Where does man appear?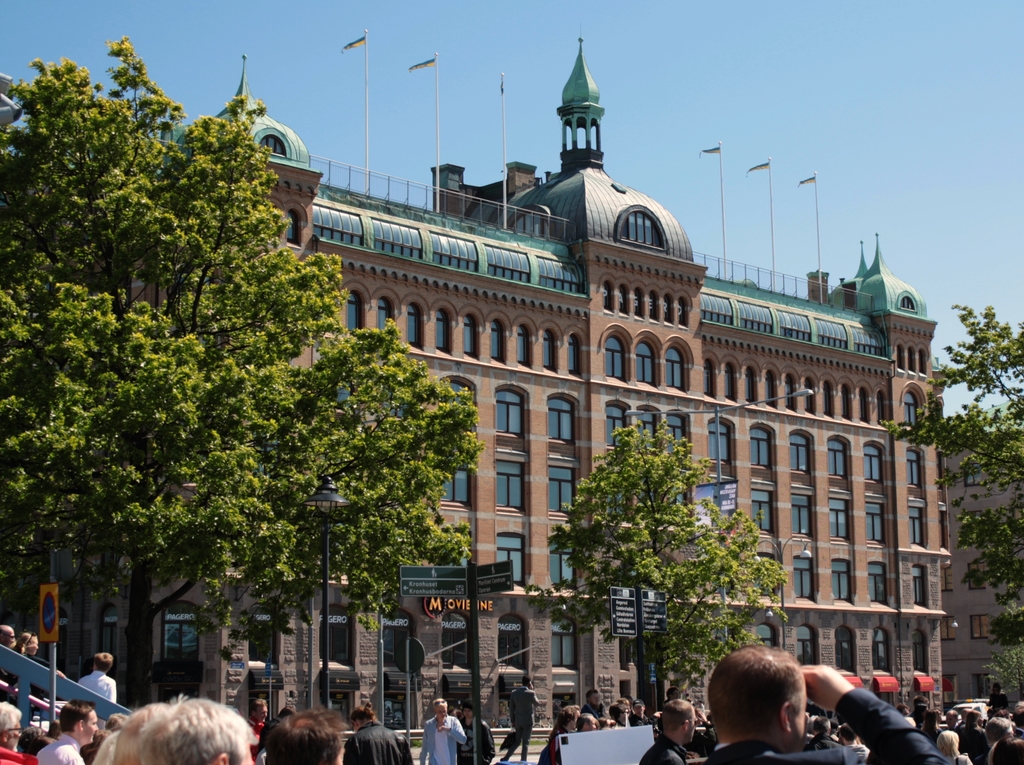
Appears at 576/687/608/727.
